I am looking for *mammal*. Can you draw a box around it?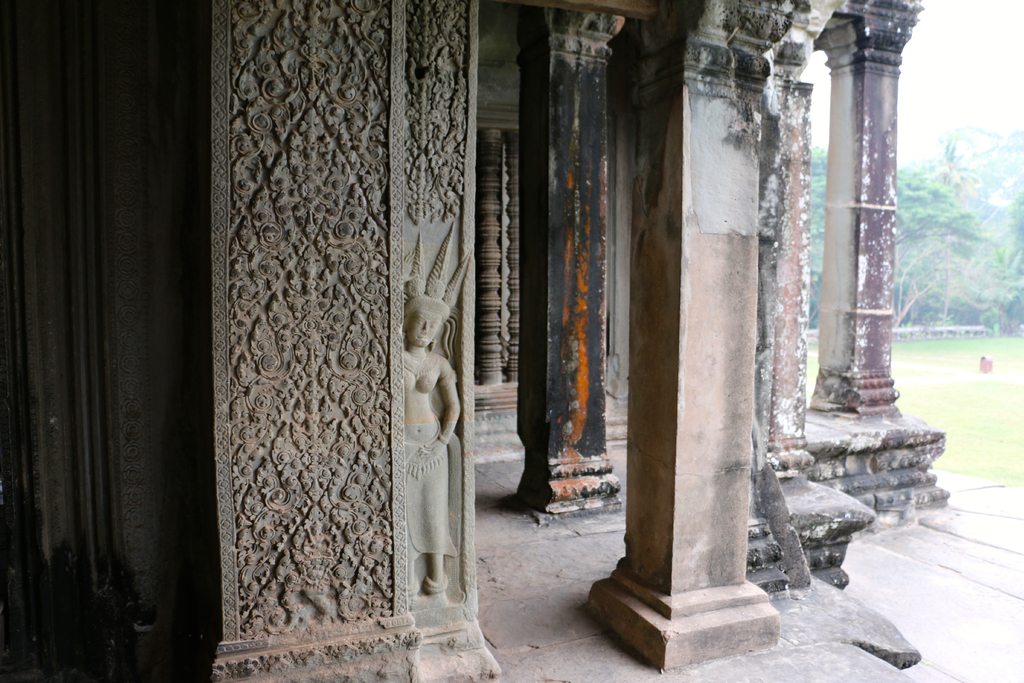
Sure, the bounding box is bbox(387, 265, 470, 601).
